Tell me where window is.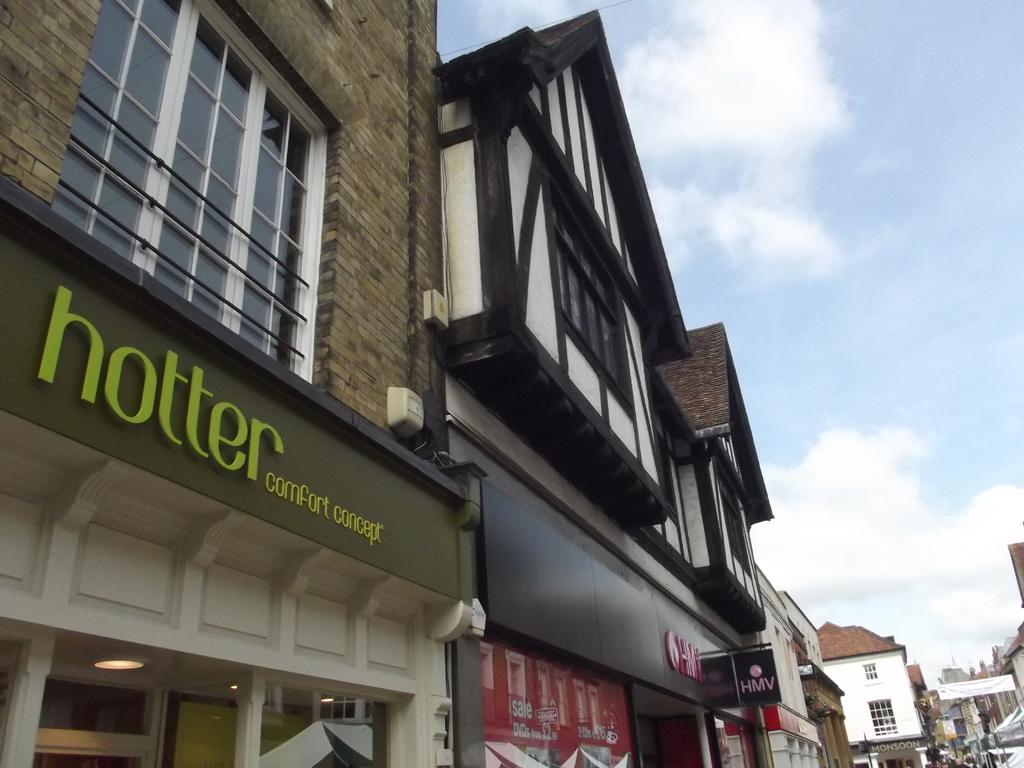
window is at 551 198 630 410.
